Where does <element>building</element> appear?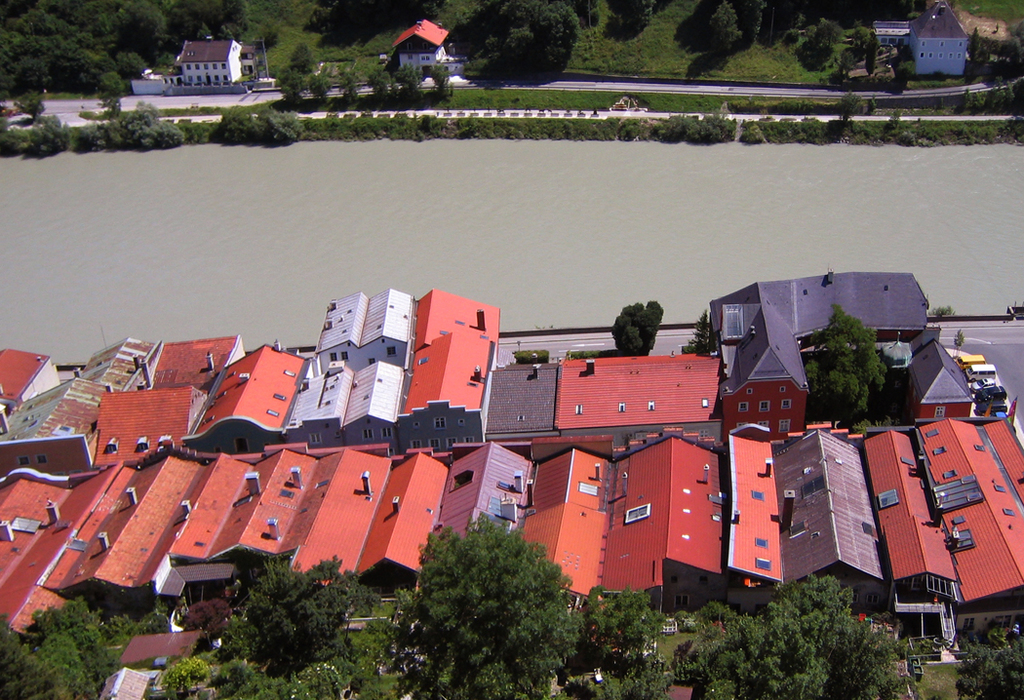
Appears at {"x1": 161, "y1": 34, "x2": 257, "y2": 85}.
